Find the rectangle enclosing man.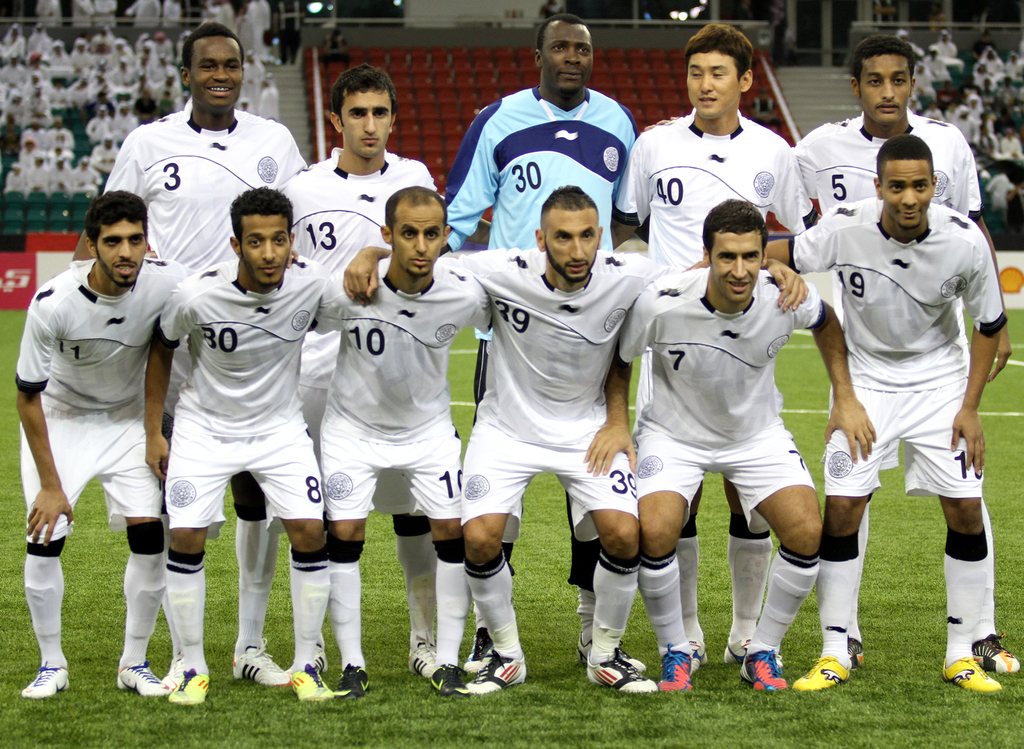
(left=787, top=40, right=1023, bottom=676).
